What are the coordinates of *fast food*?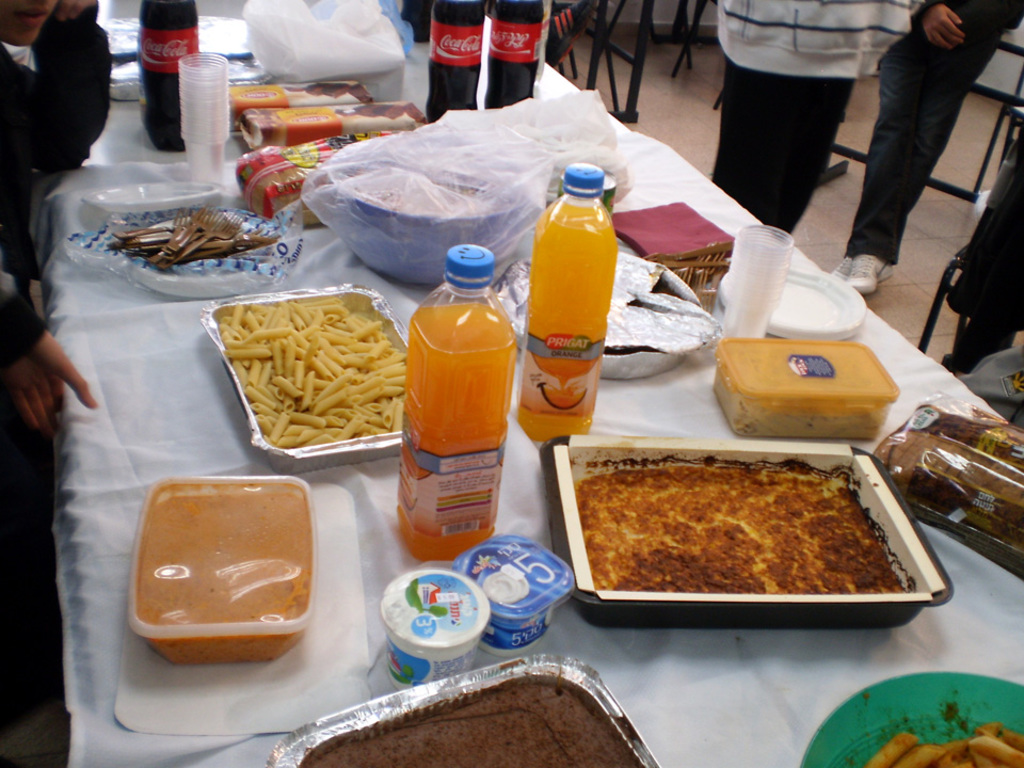
BBox(294, 672, 645, 767).
